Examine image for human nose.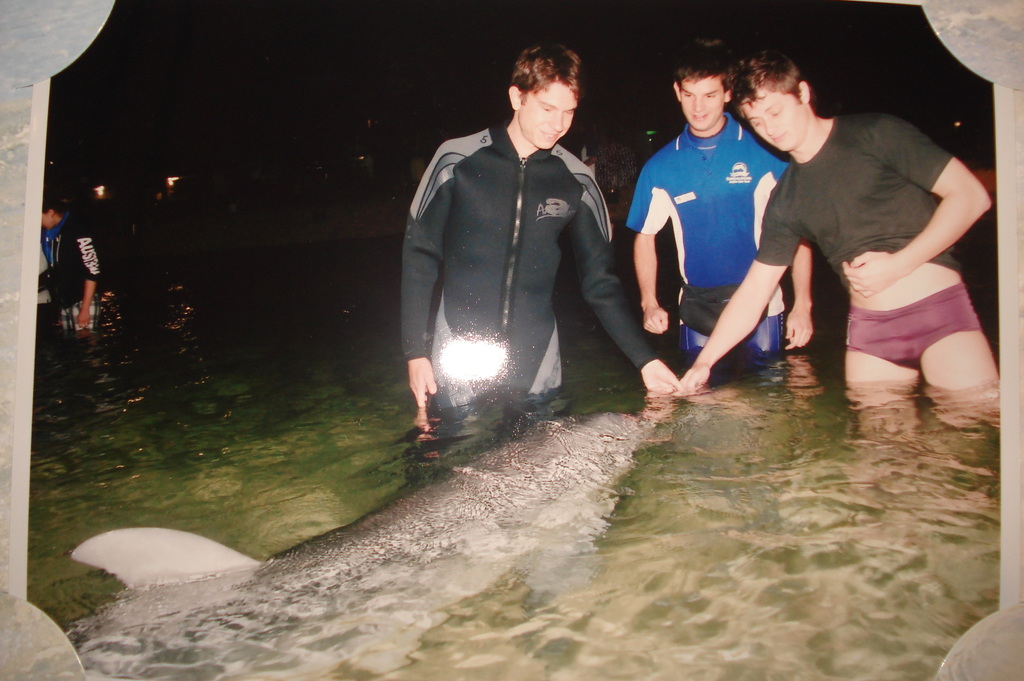
Examination result: (x1=762, y1=120, x2=785, y2=134).
